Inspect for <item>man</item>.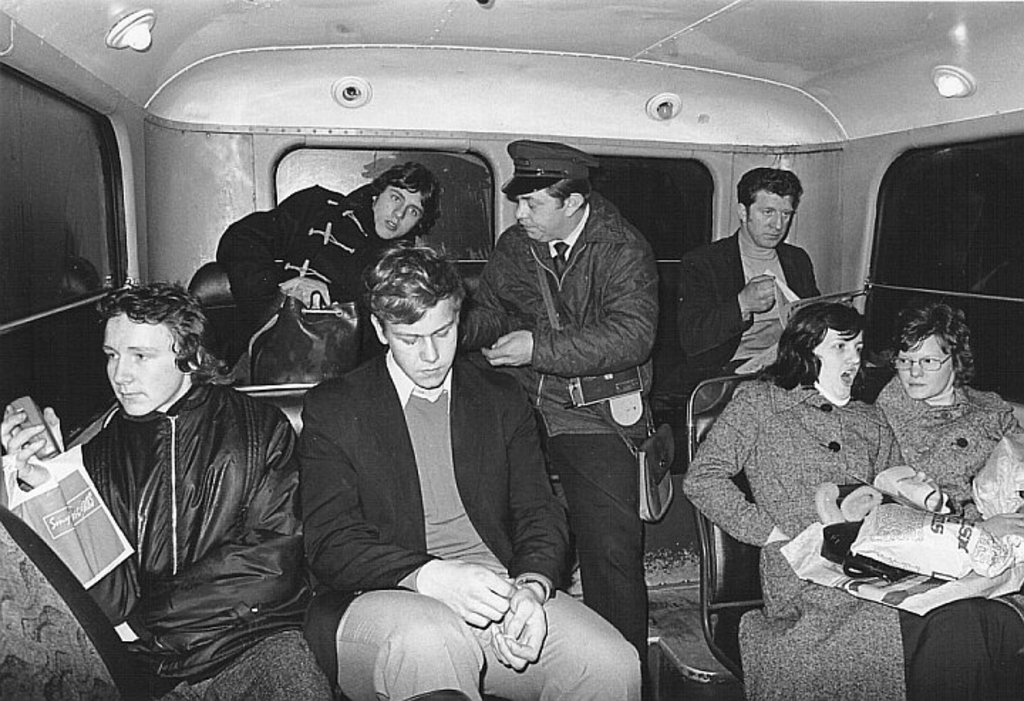
Inspection: (484,129,670,650).
